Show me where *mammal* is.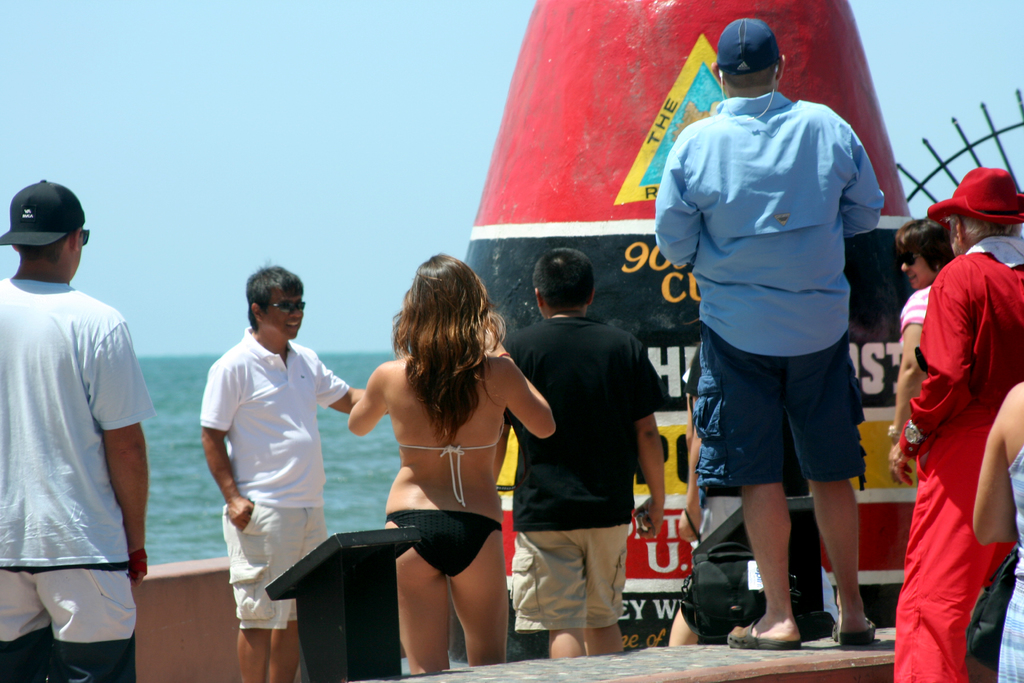
*mammal* is at <bbox>972, 372, 1023, 682</bbox>.
